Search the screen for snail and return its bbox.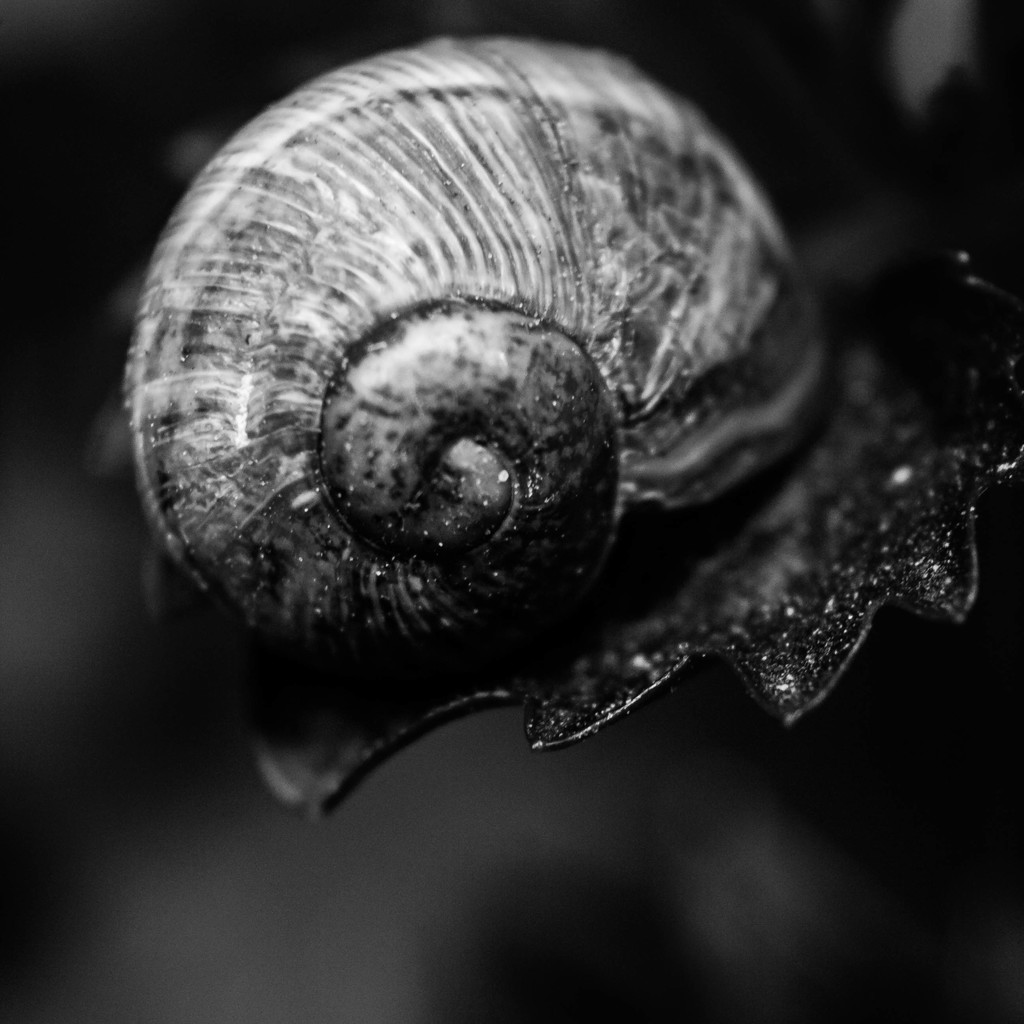
Found: [102,15,863,705].
